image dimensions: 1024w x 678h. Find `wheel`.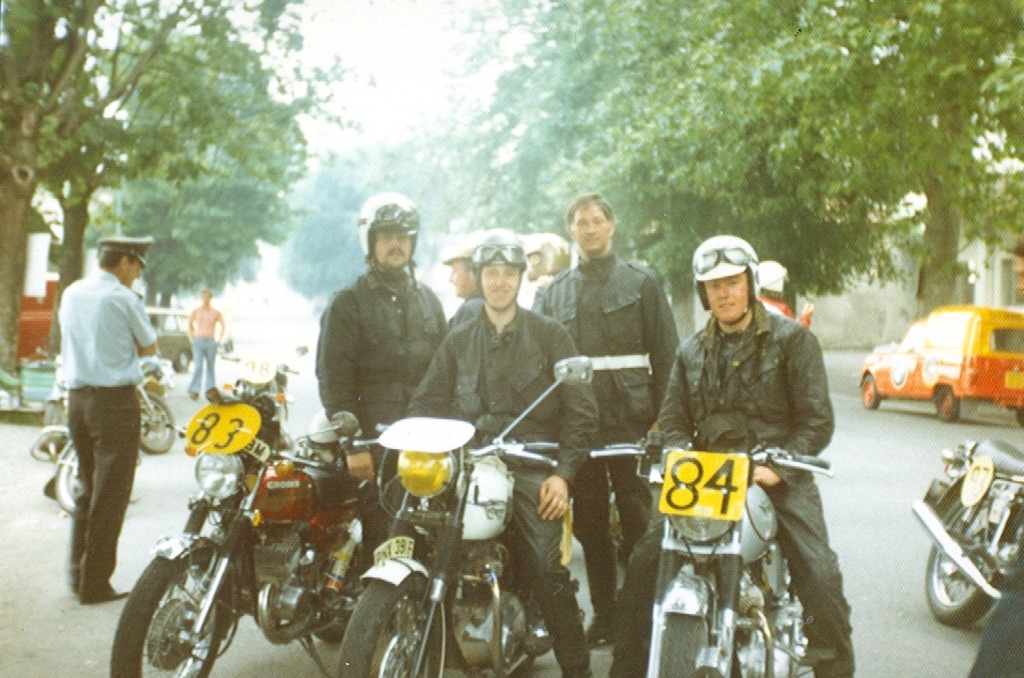
bbox=(57, 447, 82, 513).
